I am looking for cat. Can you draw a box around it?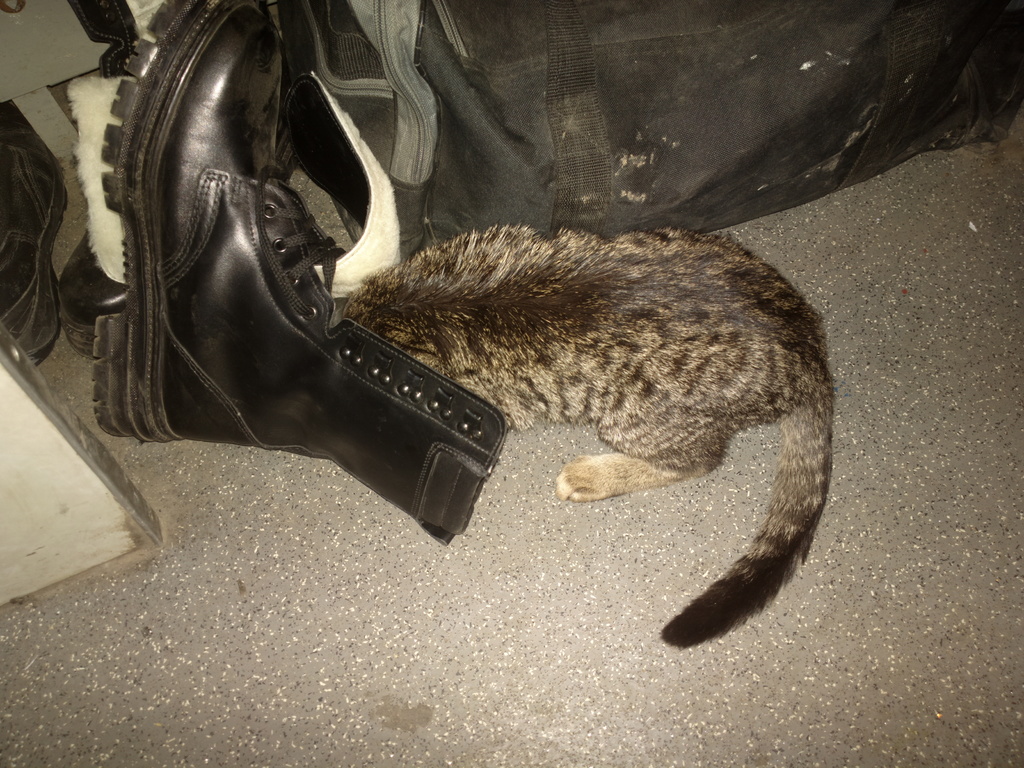
Sure, the bounding box is [333, 223, 831, 653].
